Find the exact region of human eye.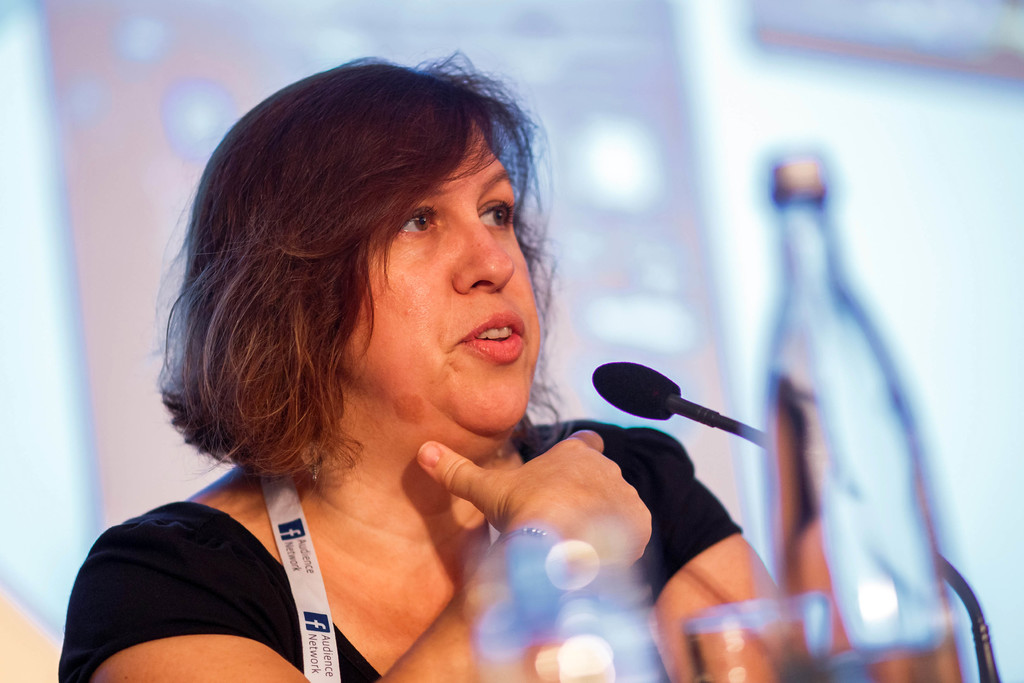
Exact region: 393, 205, 442, 242.
